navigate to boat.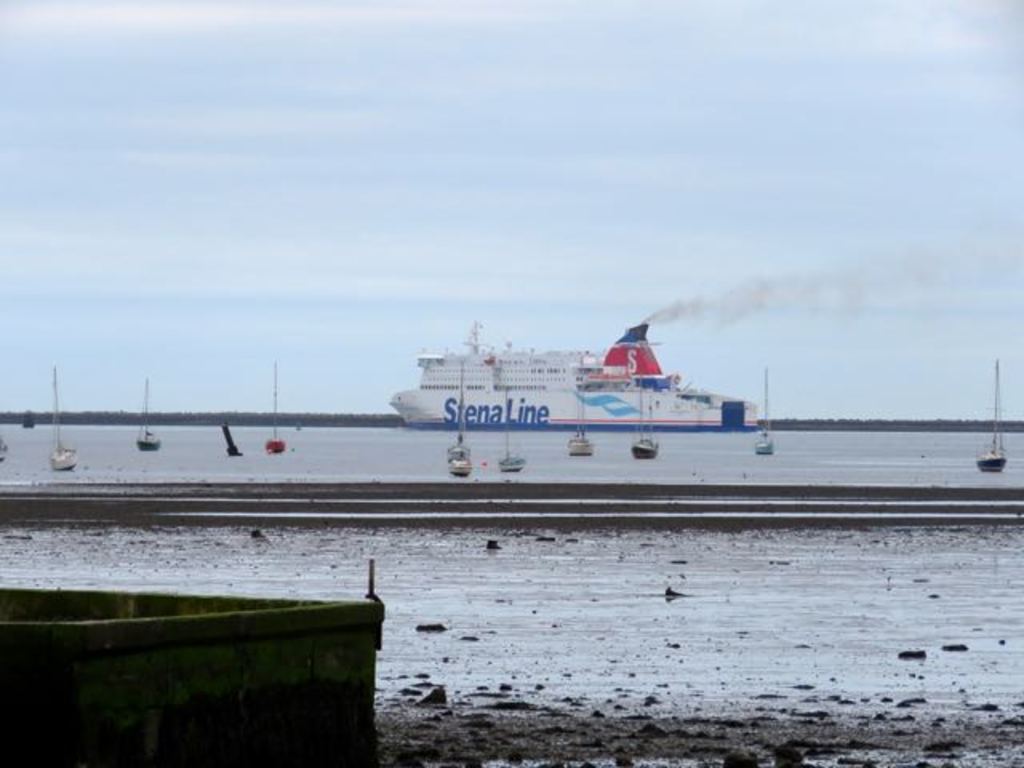
Navigation target: 262, 357, 285, 451.
